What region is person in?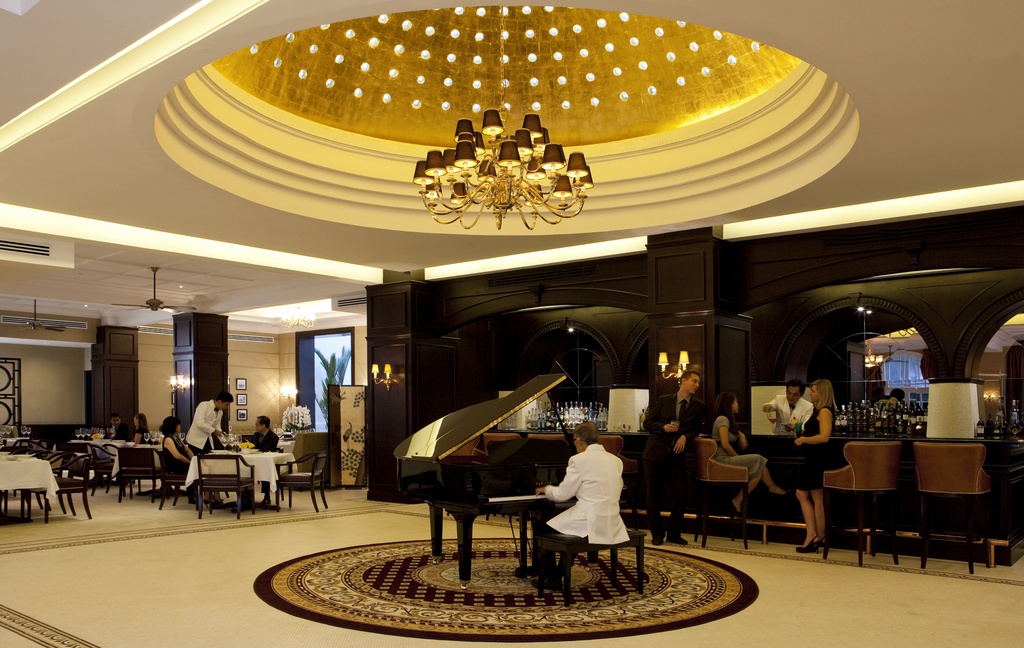
<region>784, 376, 836, 556</region>.
